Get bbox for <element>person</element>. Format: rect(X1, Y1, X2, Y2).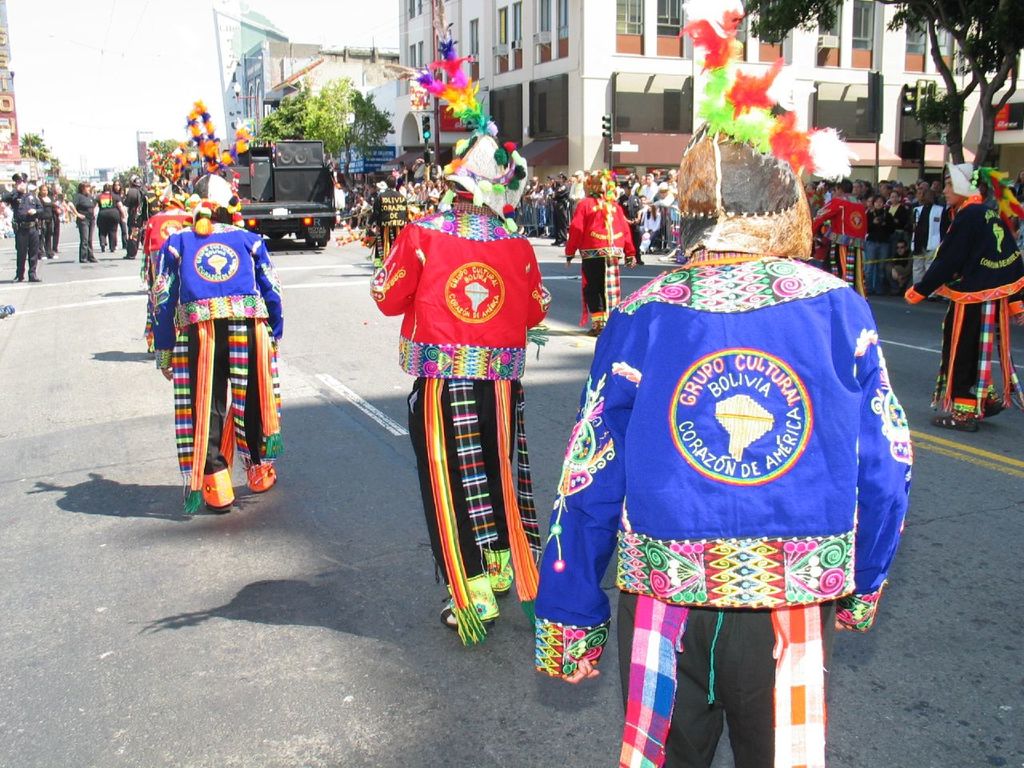
rect(542, 90, 914, 762).
